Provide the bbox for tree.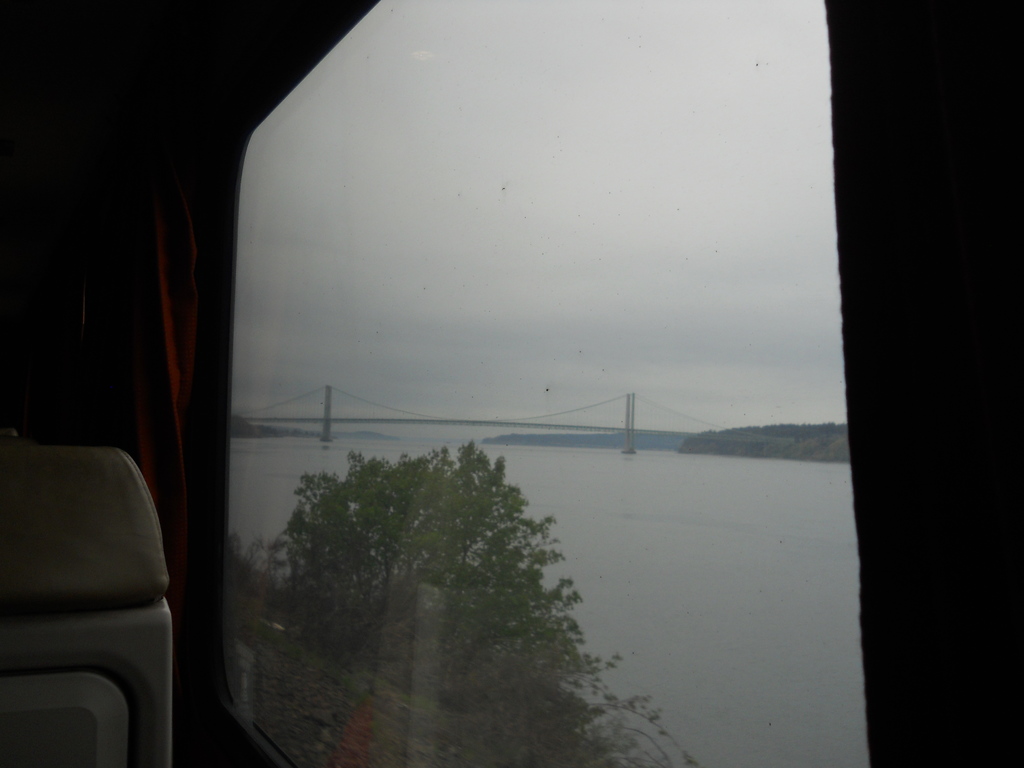
[x1=223, y1=424, x2=624, y2=733].
